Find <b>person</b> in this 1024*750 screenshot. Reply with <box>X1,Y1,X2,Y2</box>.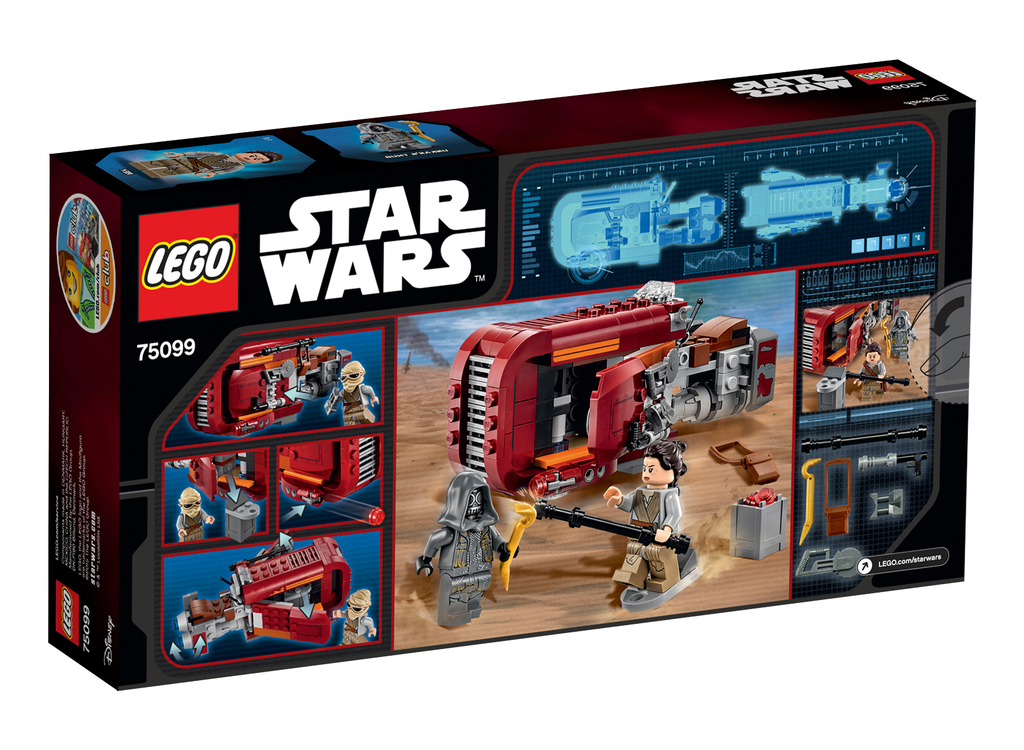
<box>59,259,99,331</box>.
